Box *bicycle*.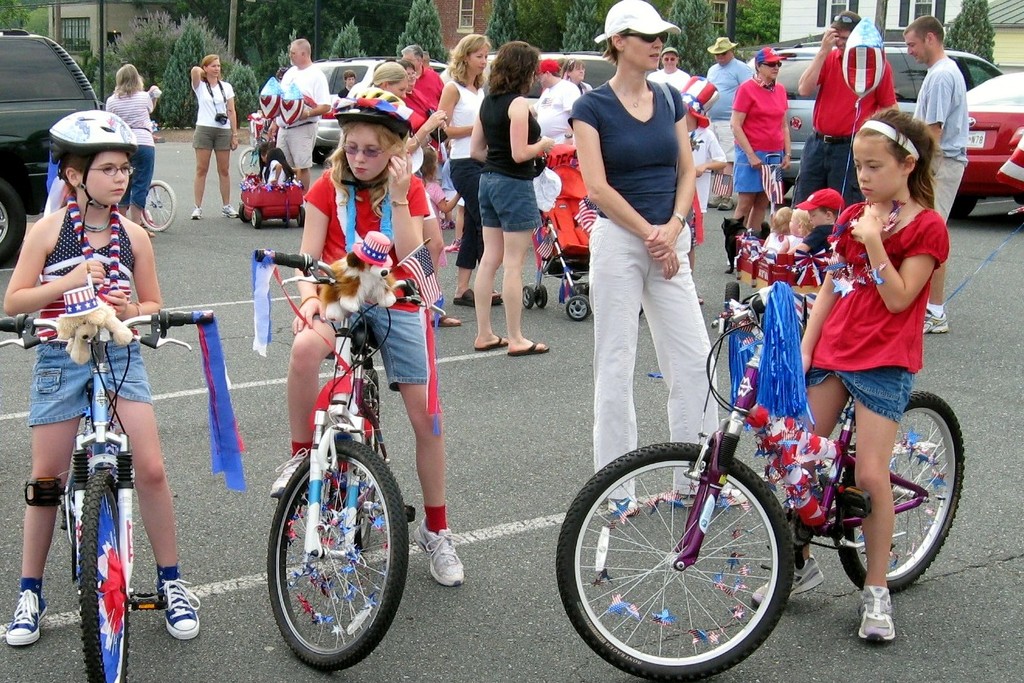
crop(236, 114, 265, 183).
